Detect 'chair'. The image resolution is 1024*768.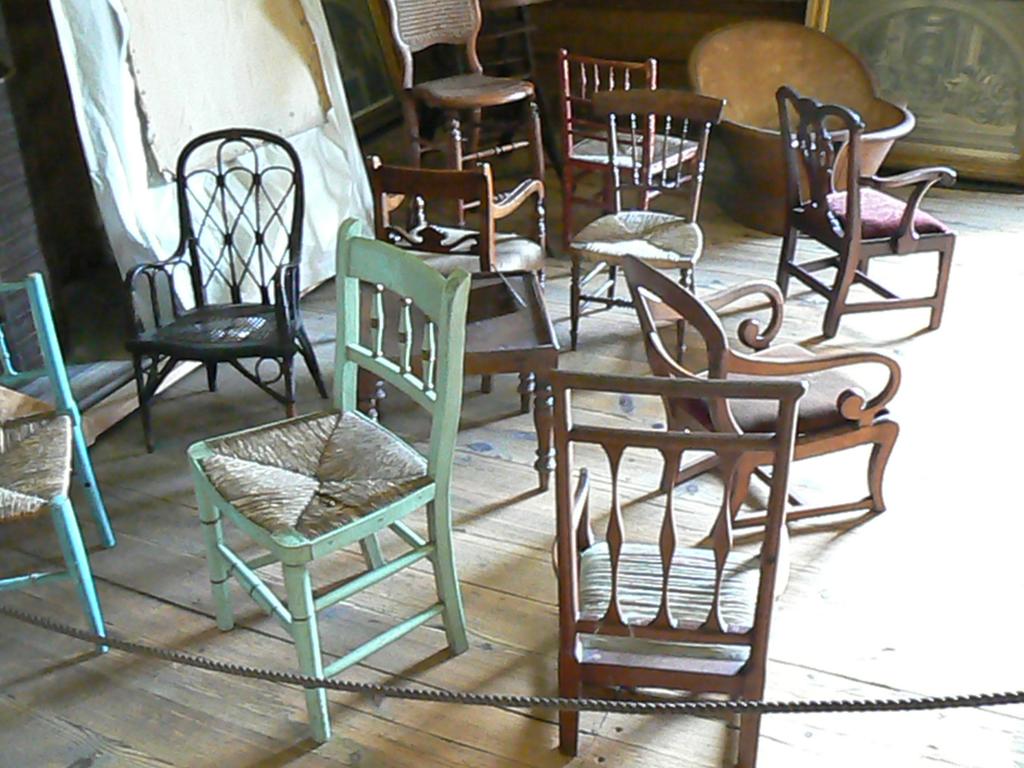
623 254 902 537.
